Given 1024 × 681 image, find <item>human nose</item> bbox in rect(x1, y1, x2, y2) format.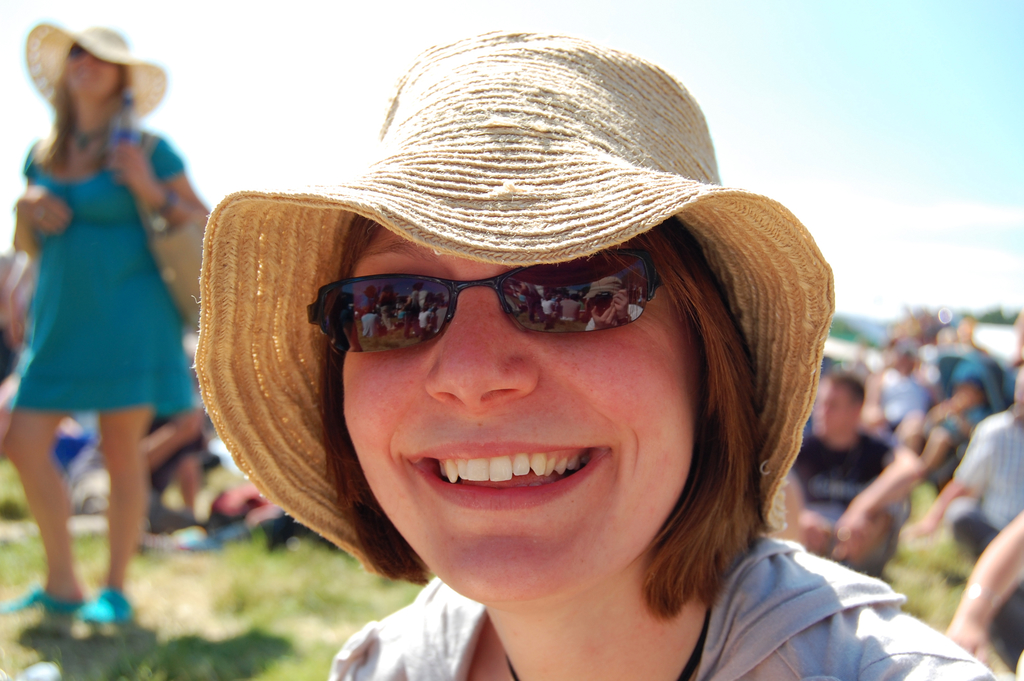
rect(420, 258, 538, 407).
